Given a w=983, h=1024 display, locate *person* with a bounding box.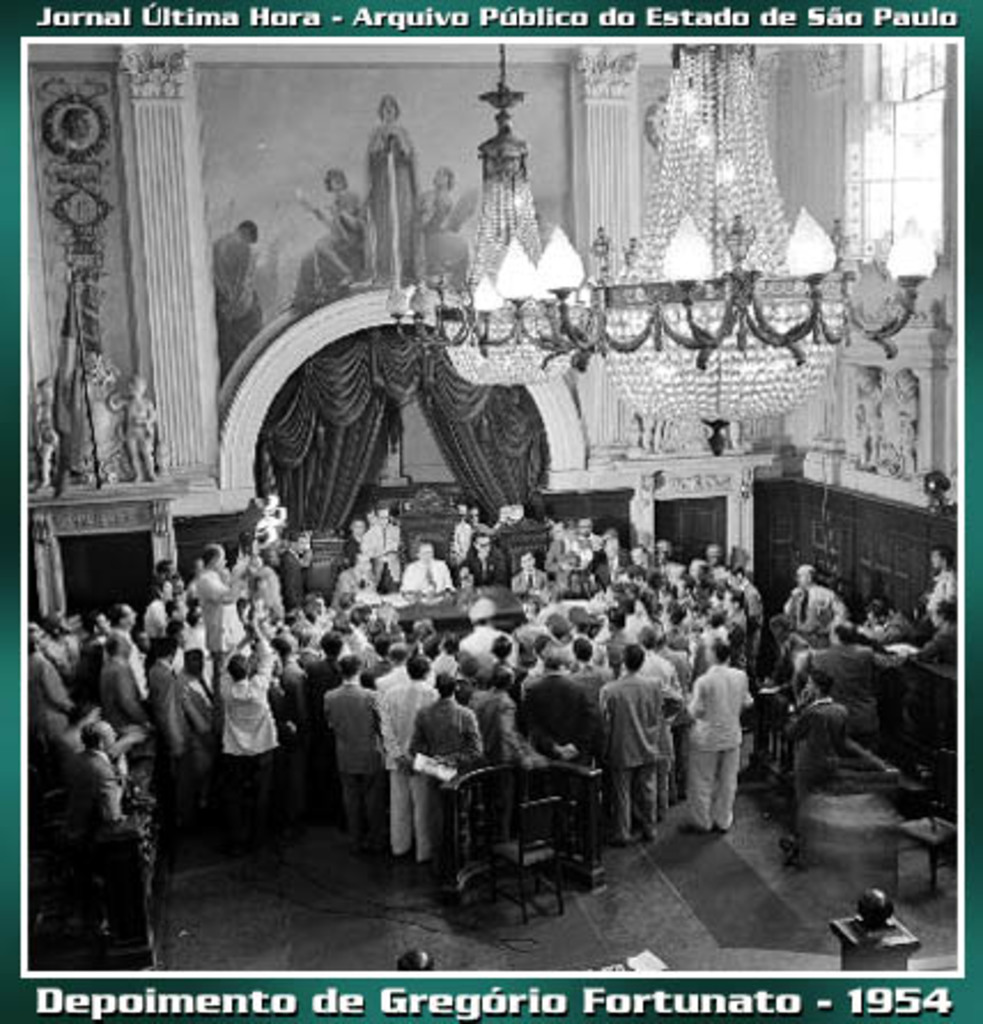
Located: Rect(799, 625, 882, 744).
